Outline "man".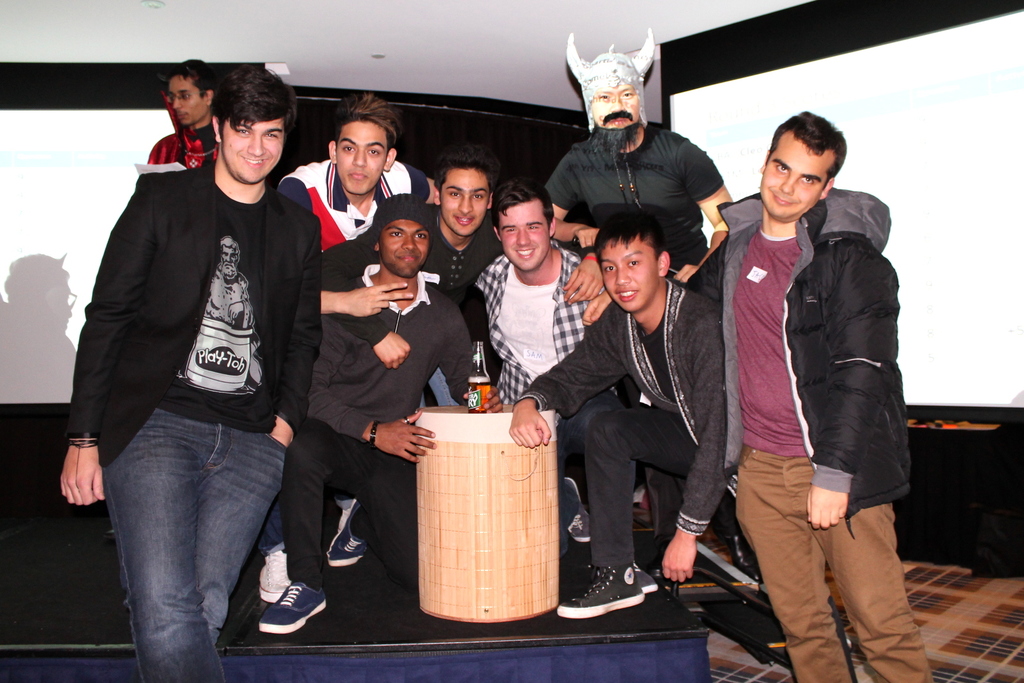
Outline: box(68, 62, 330, 677).
